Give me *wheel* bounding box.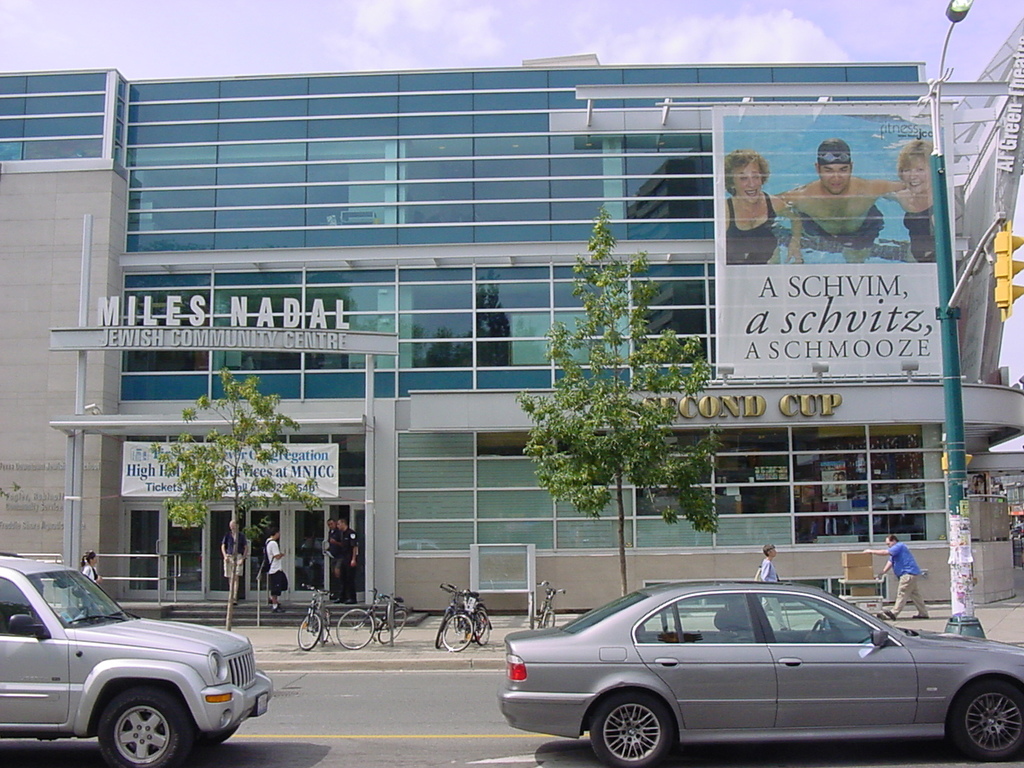
440/614/472/651.
